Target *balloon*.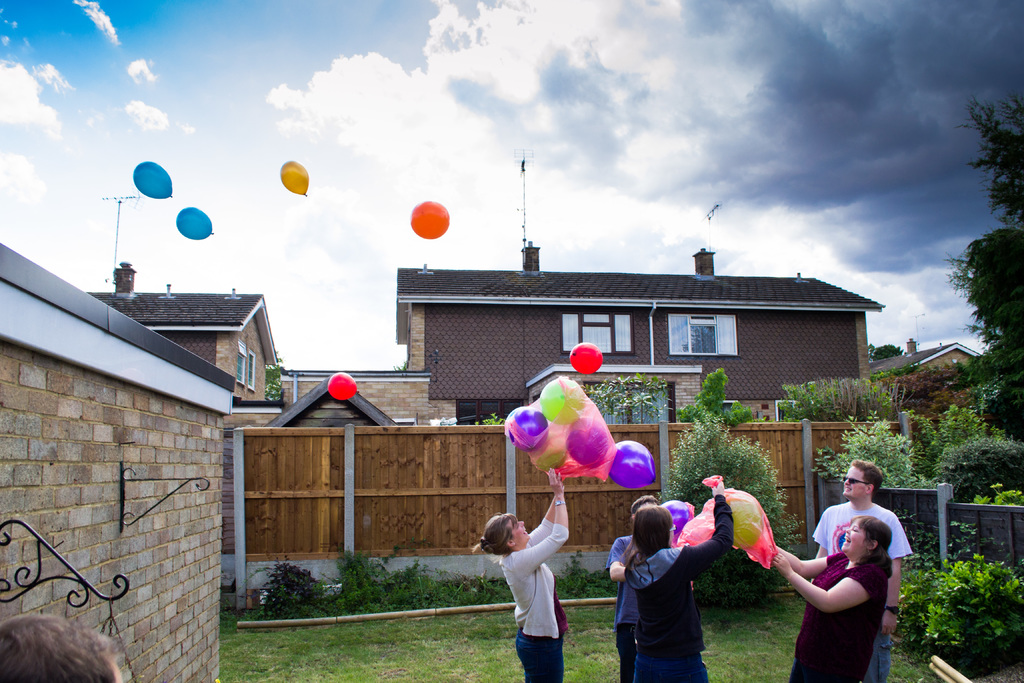
Target region: (606,441,657,486).
